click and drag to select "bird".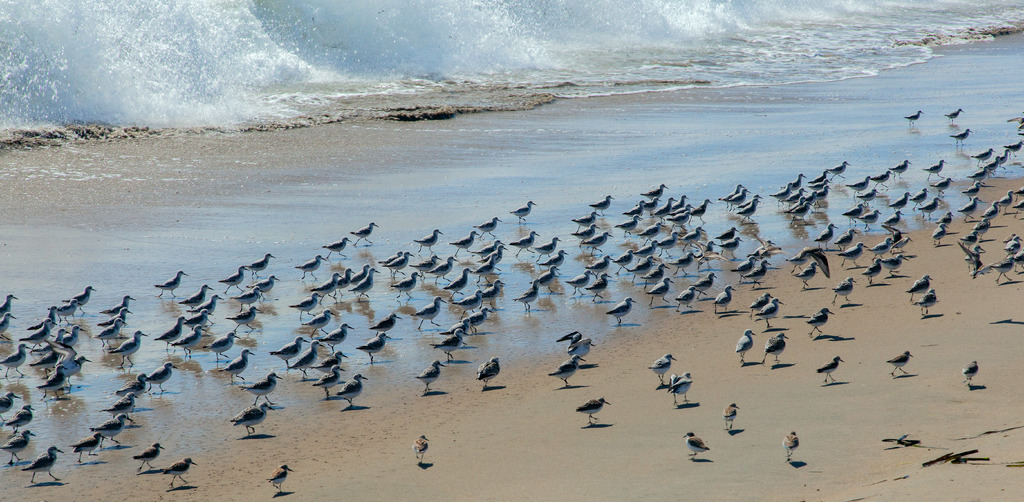
Selection: (x1=36, y1=328, x2=88, y2=365).
